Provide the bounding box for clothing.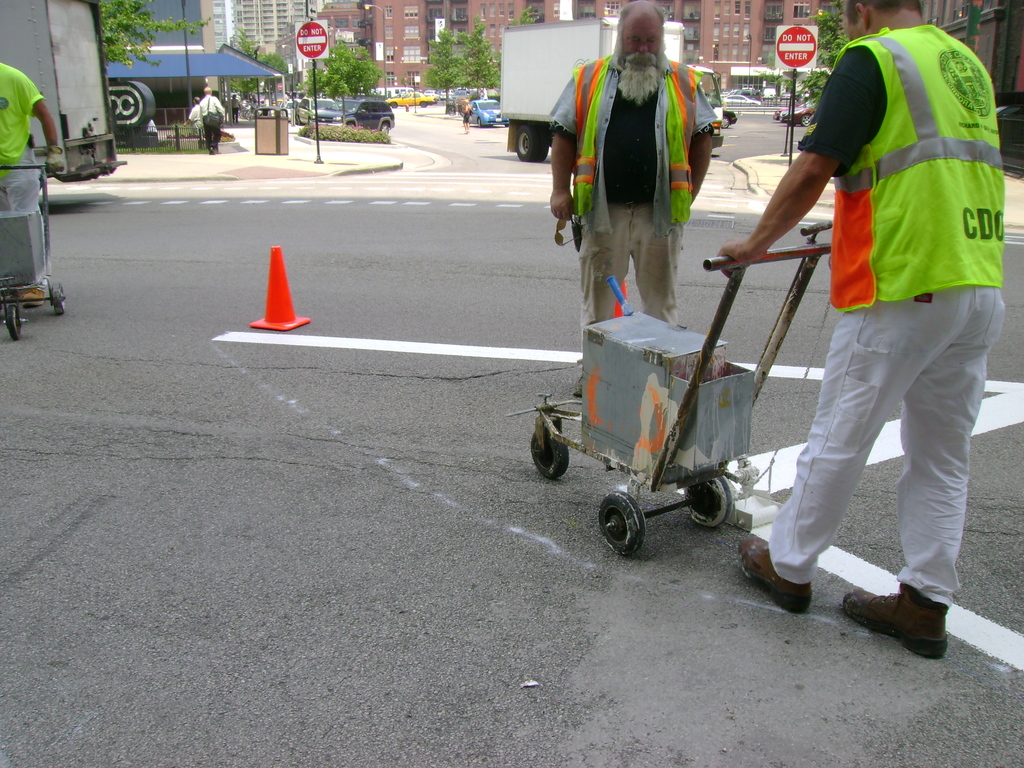
BBox(765, 0, 1010, 611).
